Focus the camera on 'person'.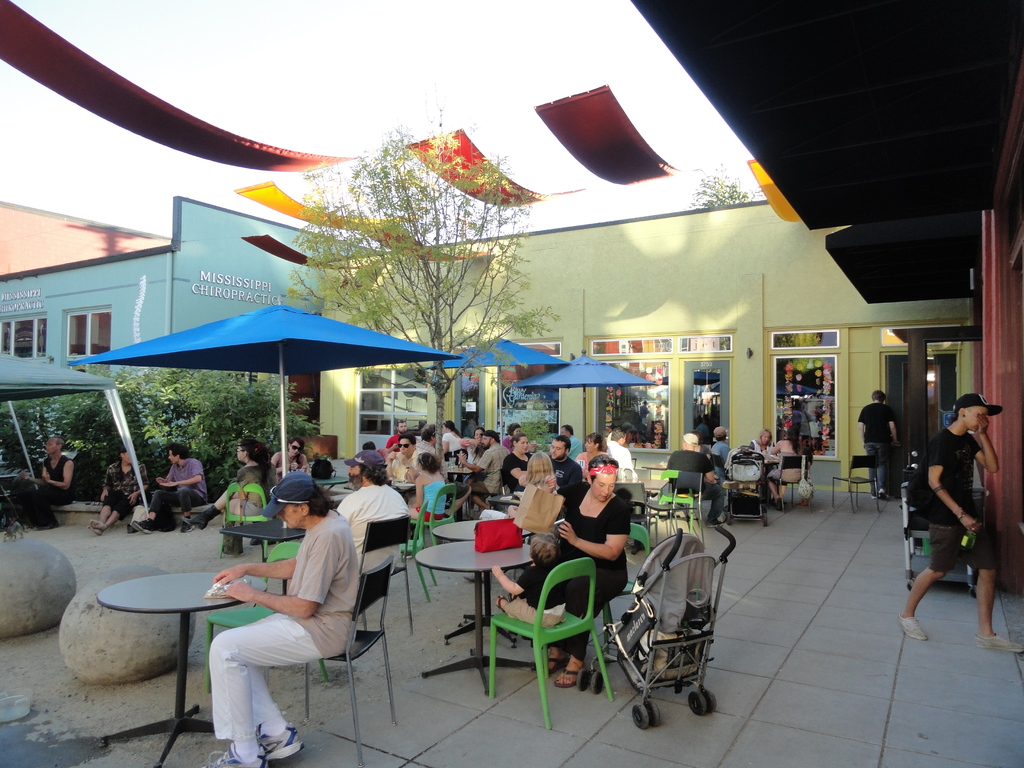
Focus region: [x1=457, y1=428, x2=513, y2=515].
